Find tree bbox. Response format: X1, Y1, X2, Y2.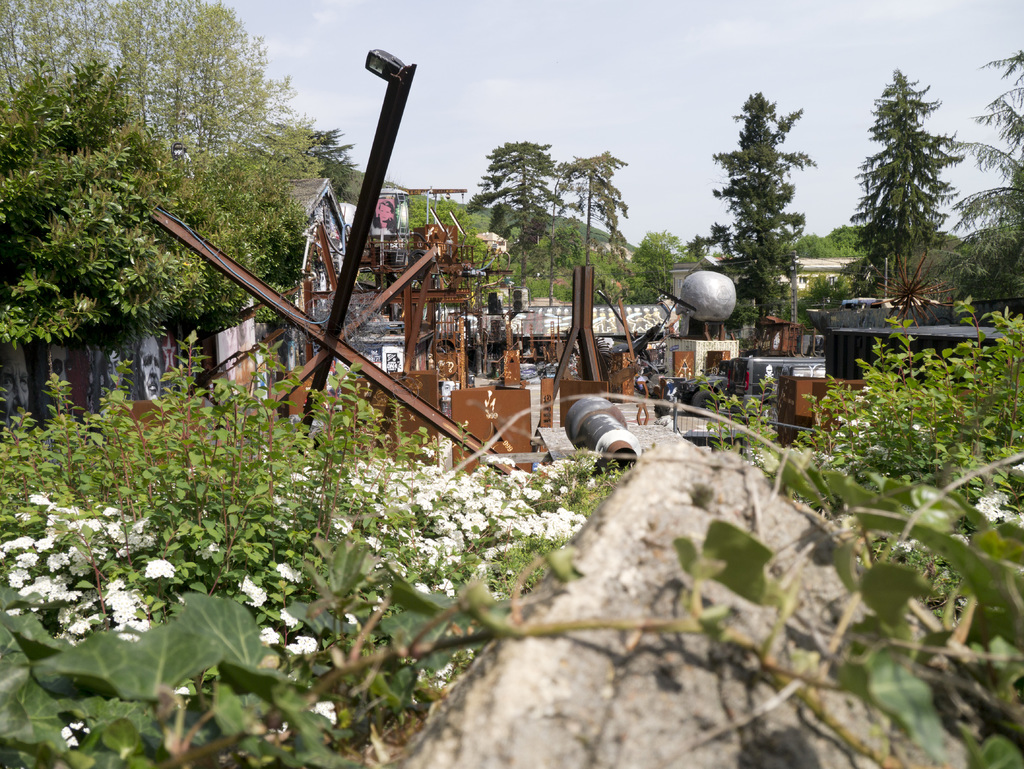
847, 57, 968, 325.
